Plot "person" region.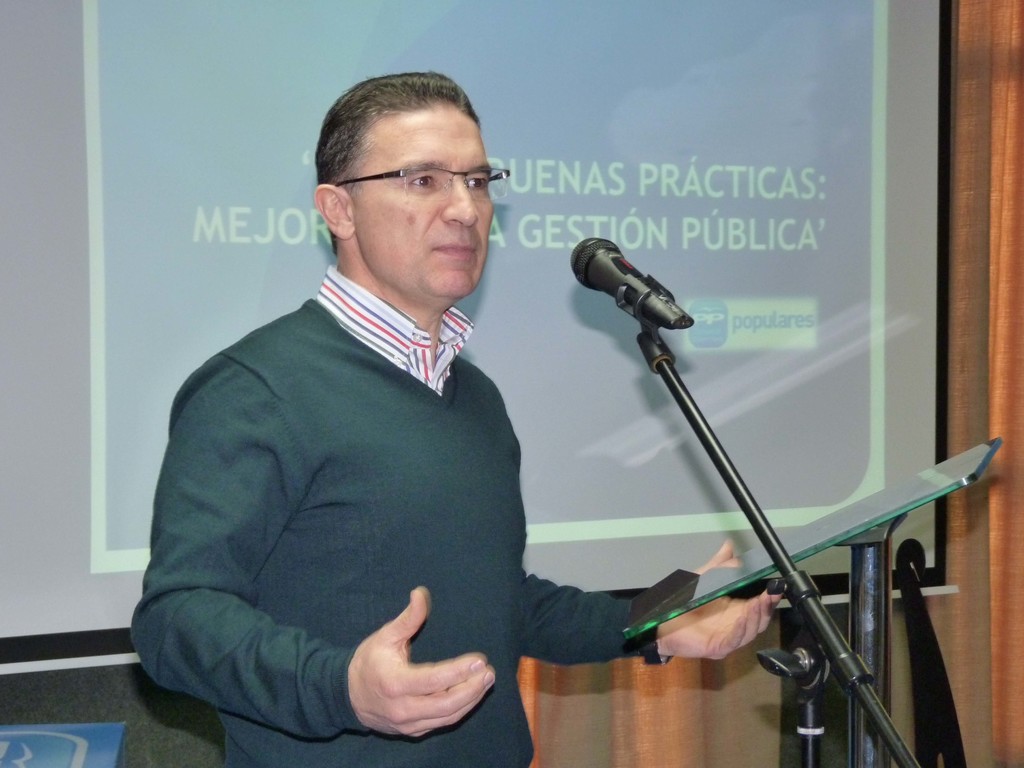
Plotted at crop(132, 72, 787, 767).
